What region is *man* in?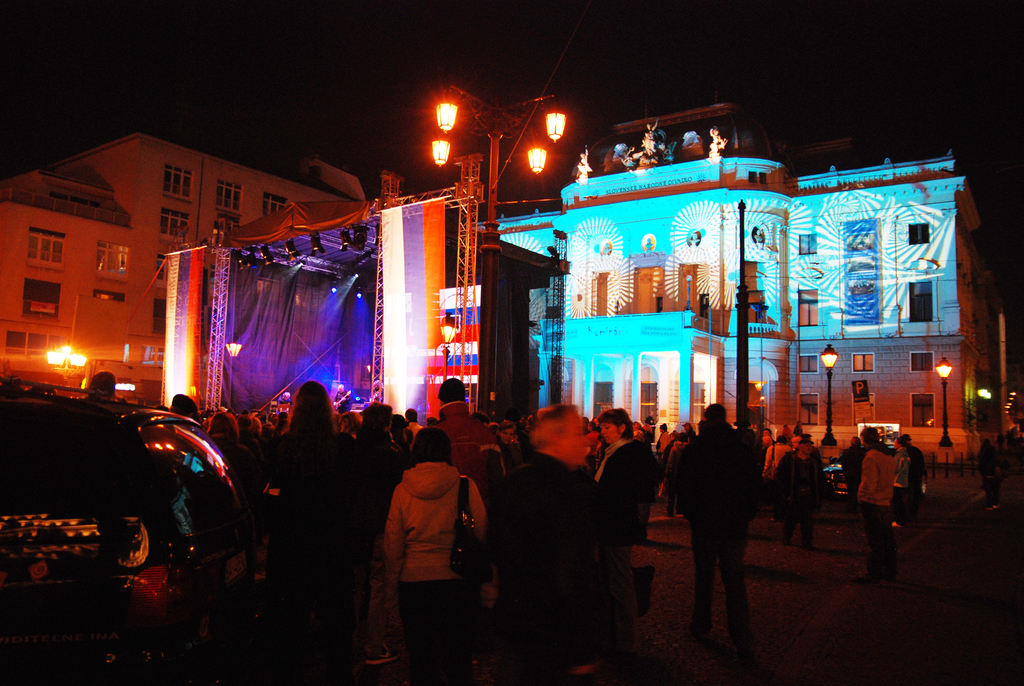
433, 377, 509, 505.
